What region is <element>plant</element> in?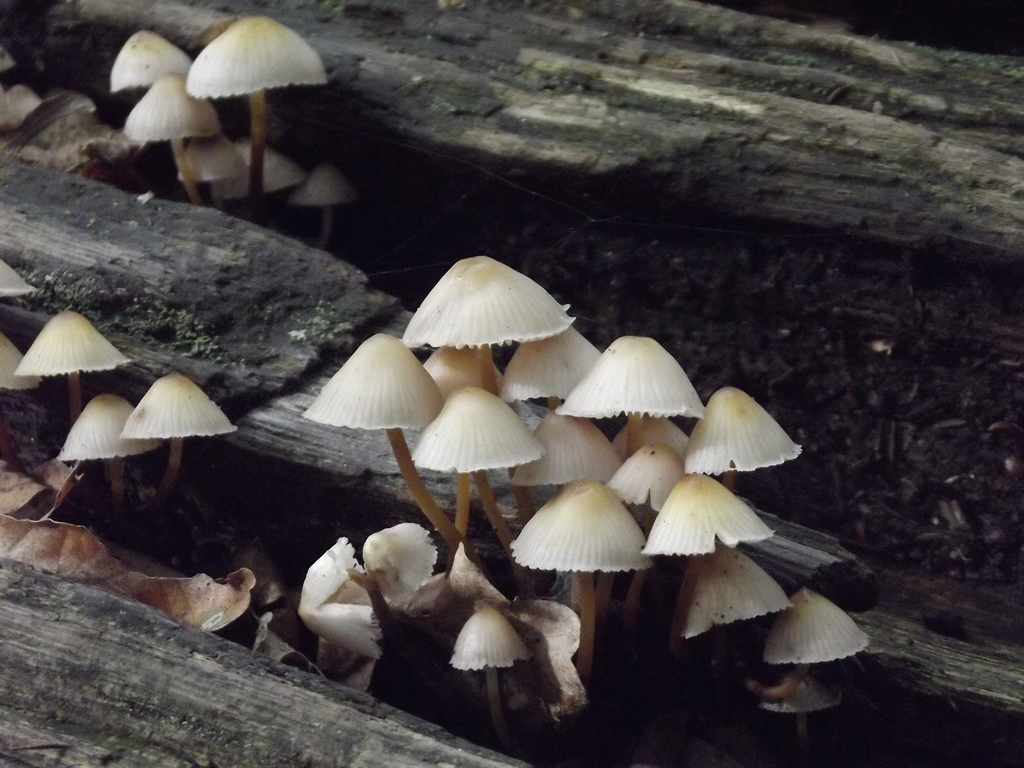
[x1=282, y1=533, x2=386, y2=671].
